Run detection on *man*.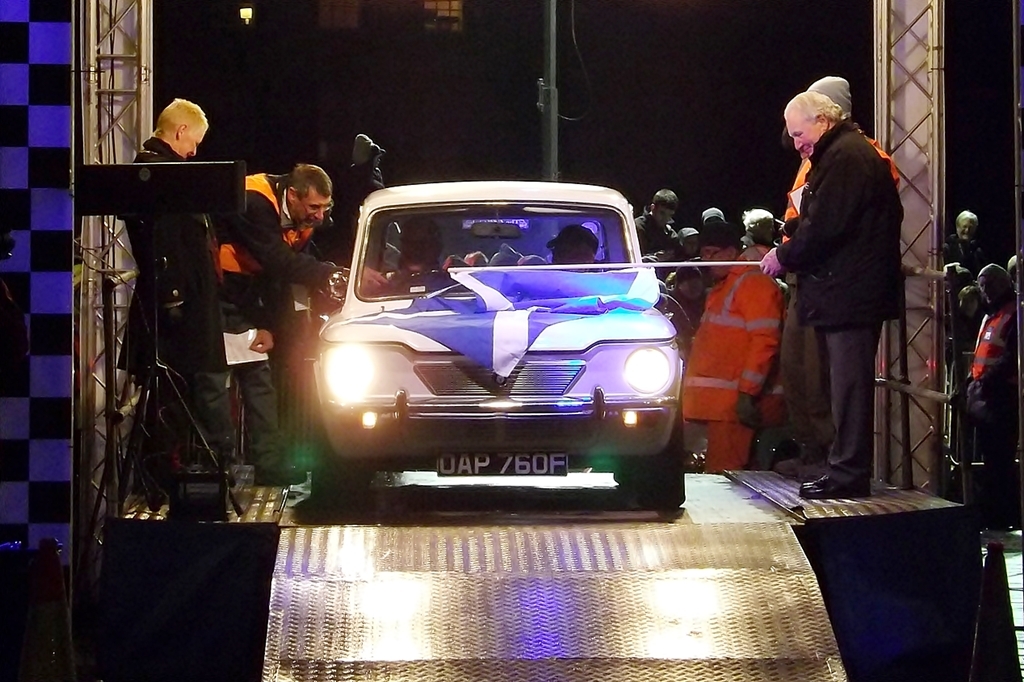
Result: region(942, 207, 986, 271).
